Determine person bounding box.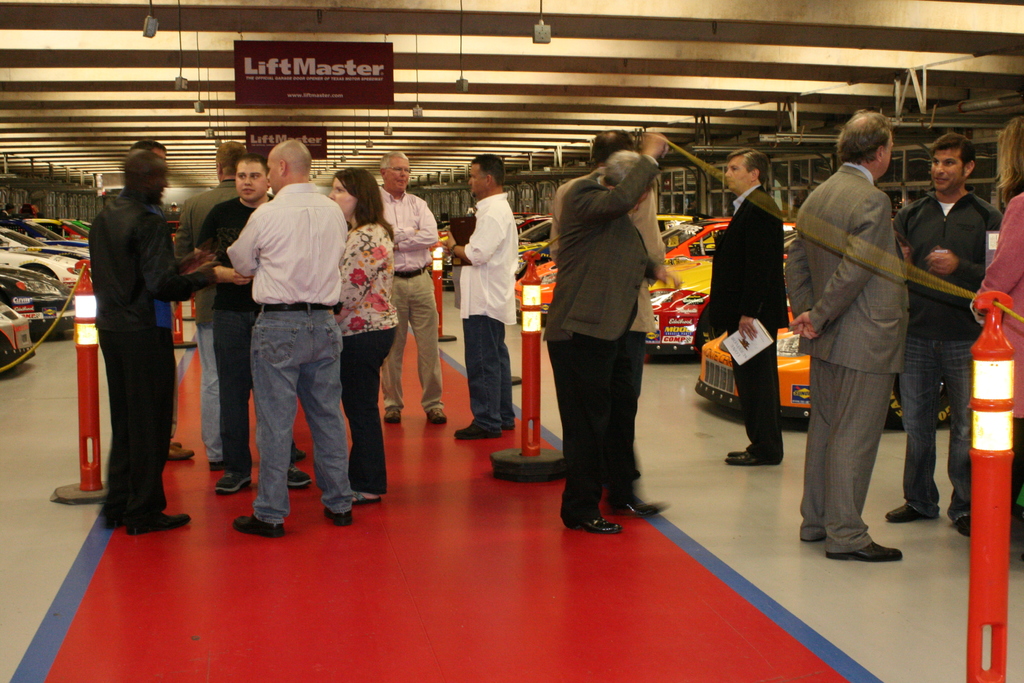
Determined: (692,142,787,481).
